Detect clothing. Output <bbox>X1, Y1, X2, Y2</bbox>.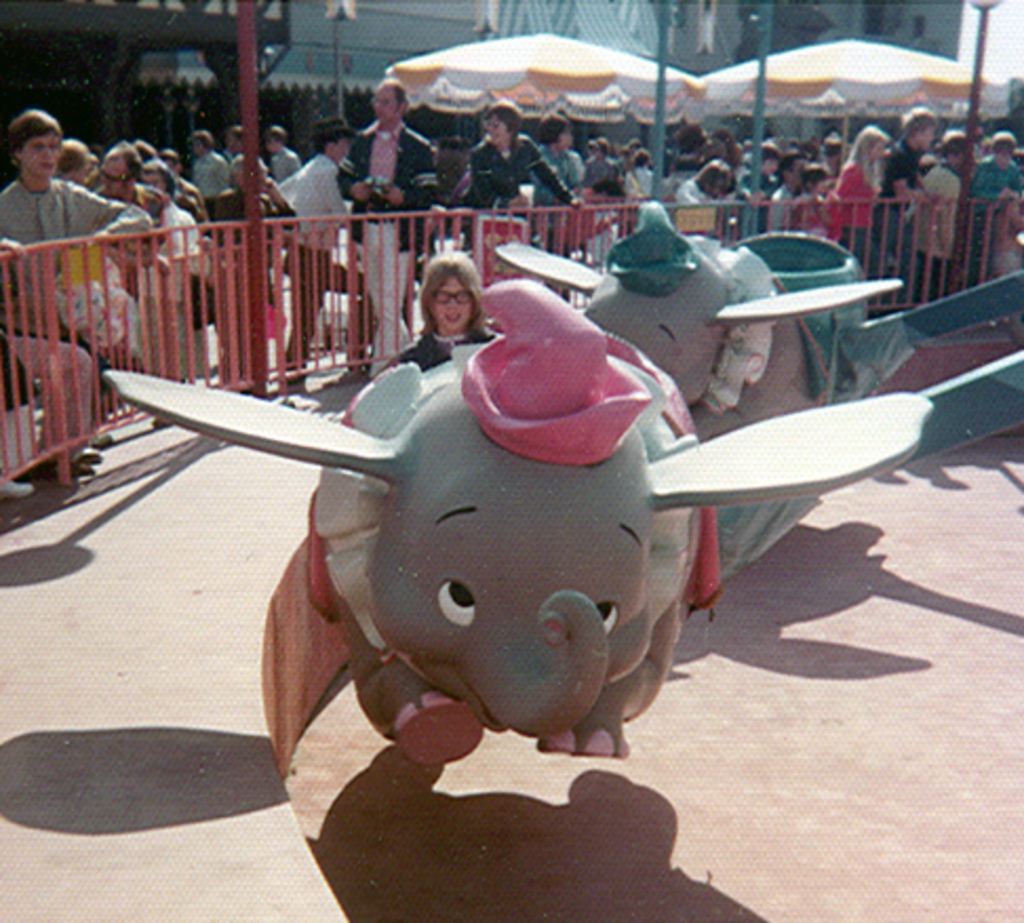
<bbox>327, 126, 445, 358</bbox>.
